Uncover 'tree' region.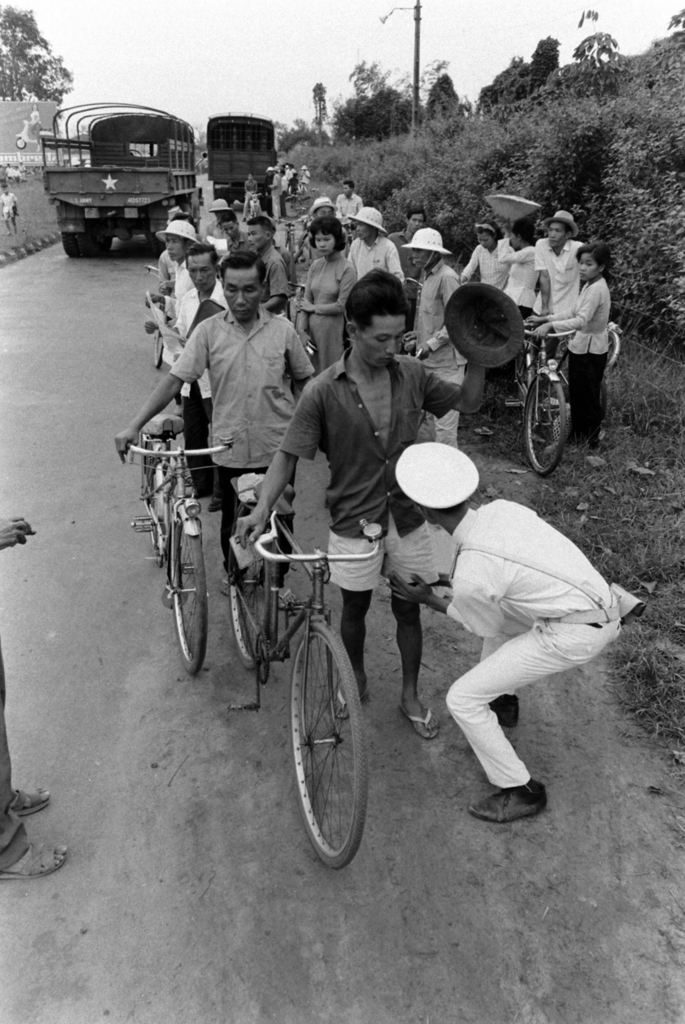
Uncovered: bbox=(0, 0, 73, 106).
